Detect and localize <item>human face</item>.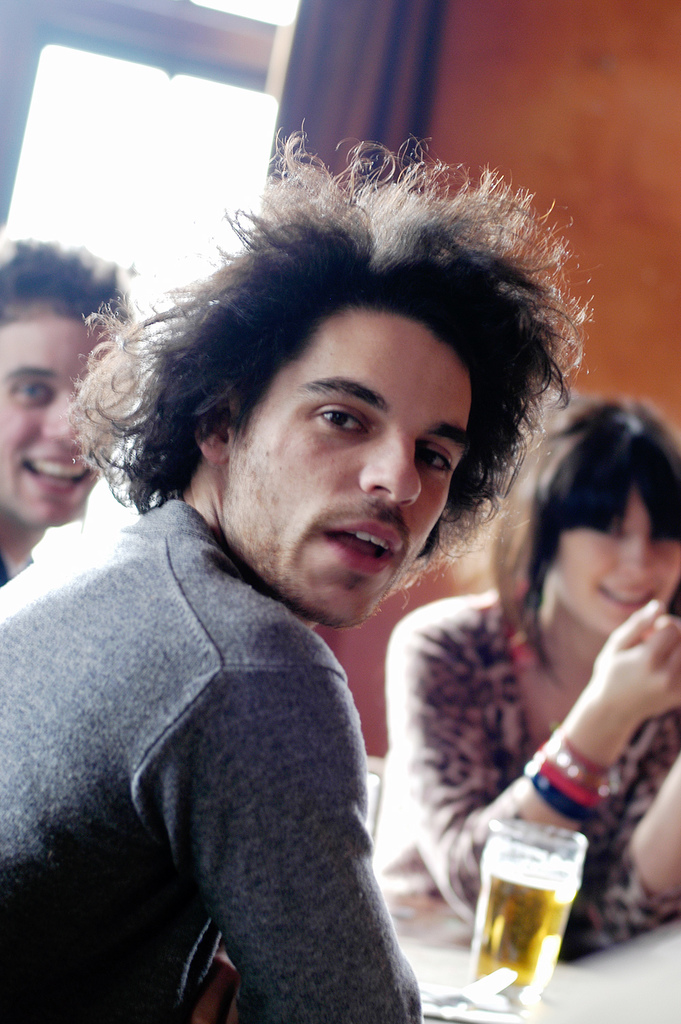
Localized at bbox(557, 496, 680, 636).
